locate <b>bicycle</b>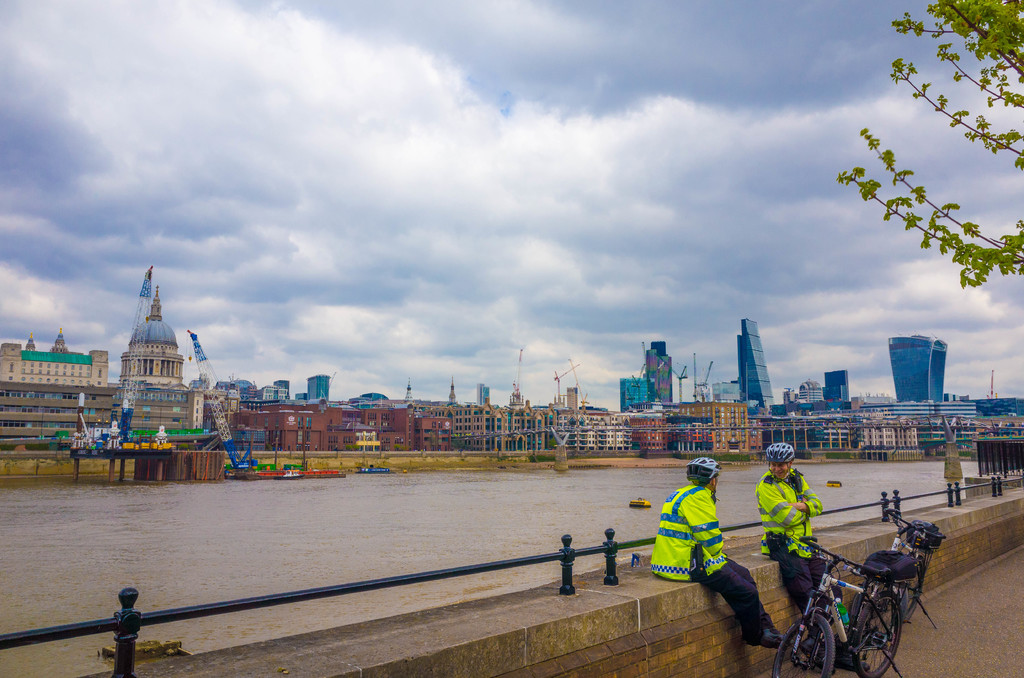
(x1=772, y1=533, x2=907, y2=677)
